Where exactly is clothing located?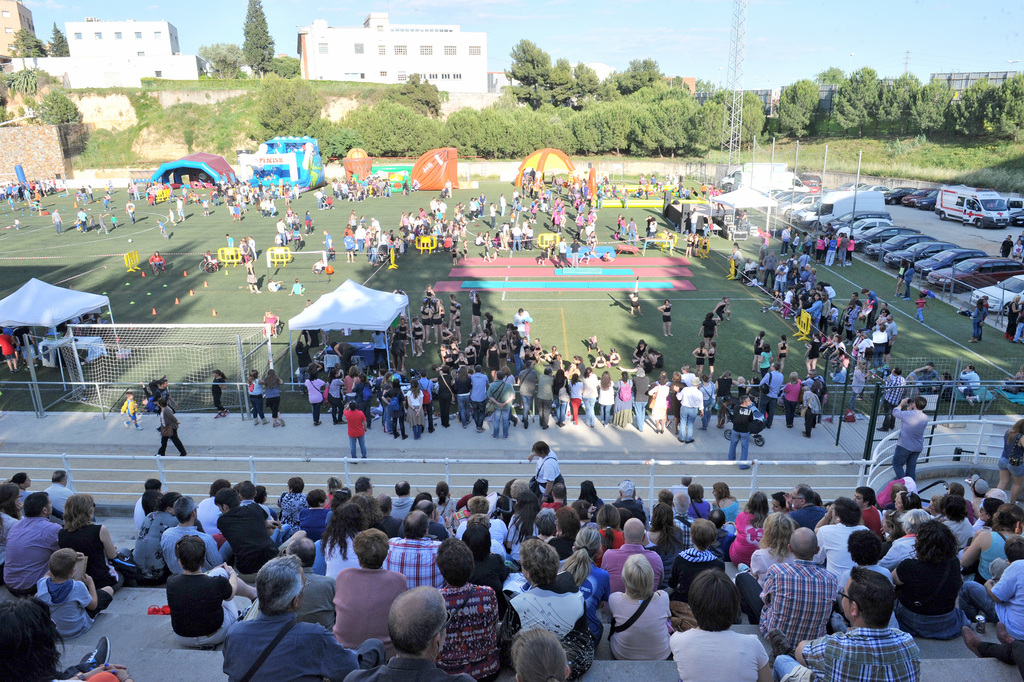
Its bounding box is {"left": 321, "top": 229, "right": 333, "bottom": 250}.
